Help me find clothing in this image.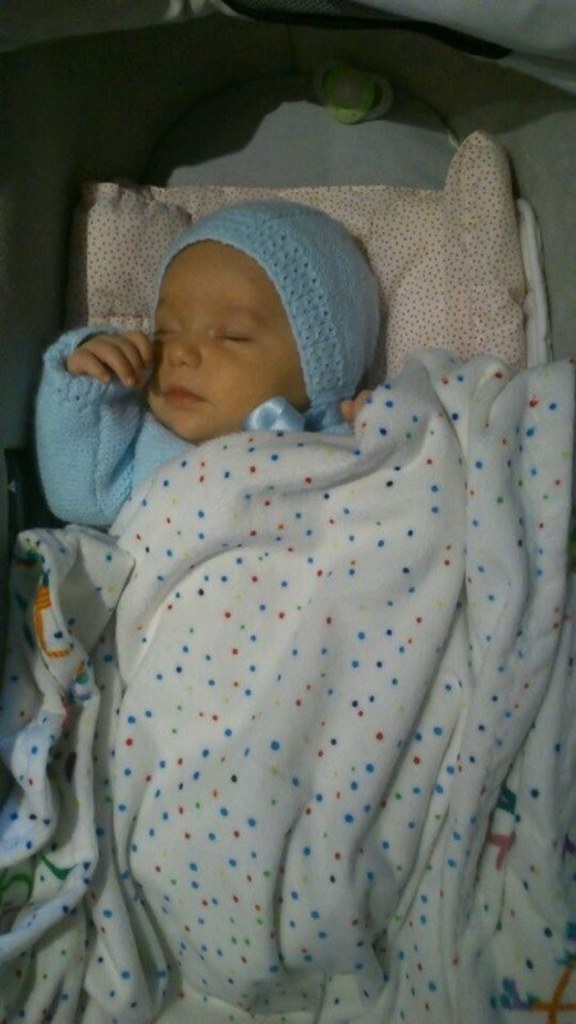
Found it: 36:320:333:525.
